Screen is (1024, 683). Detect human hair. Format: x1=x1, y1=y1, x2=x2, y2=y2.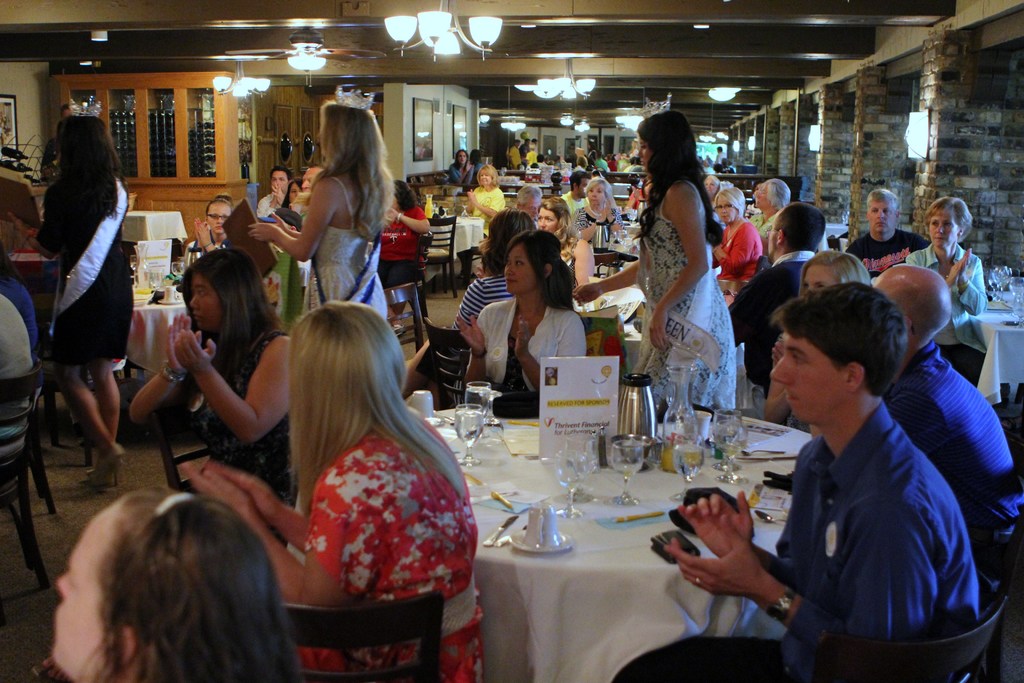
x1=58, y1=115, x2=130, y2=223.
